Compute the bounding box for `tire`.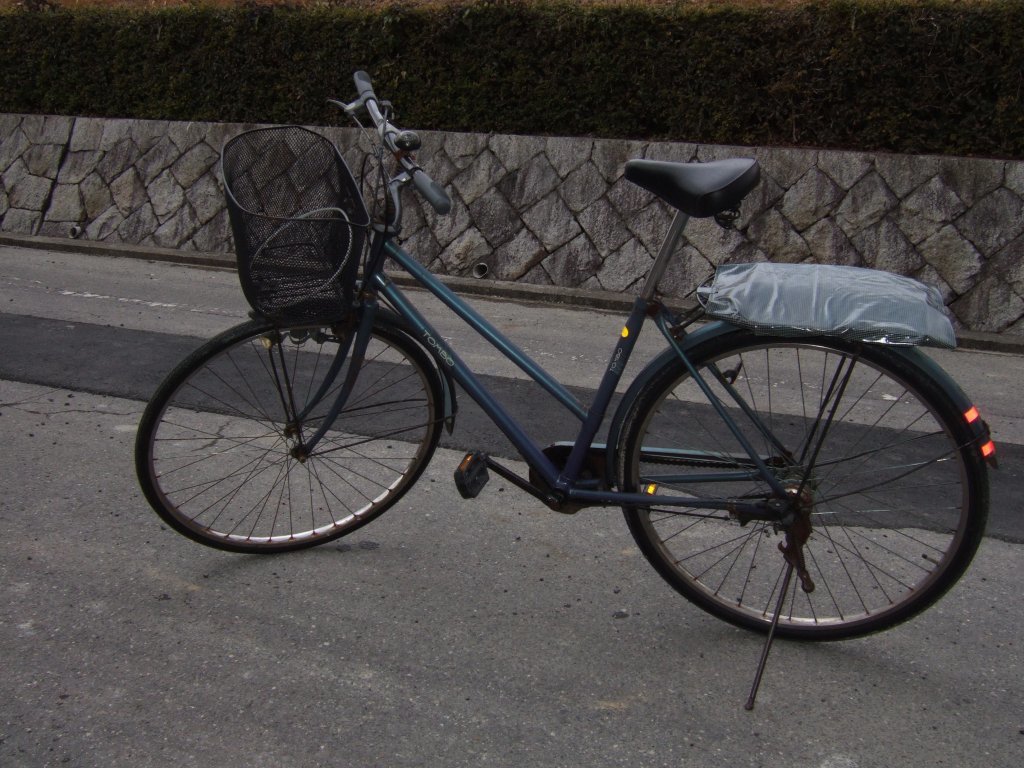
614:315:994:645.
